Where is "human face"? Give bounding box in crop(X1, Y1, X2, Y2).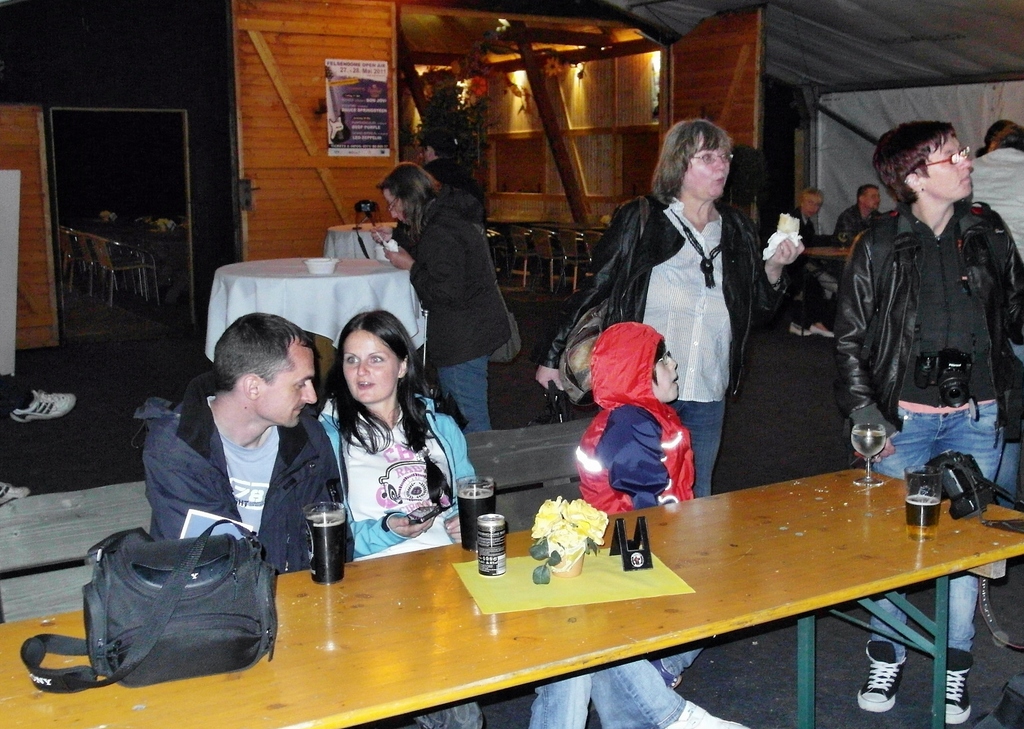
crop(868, 187, 883, 207).
